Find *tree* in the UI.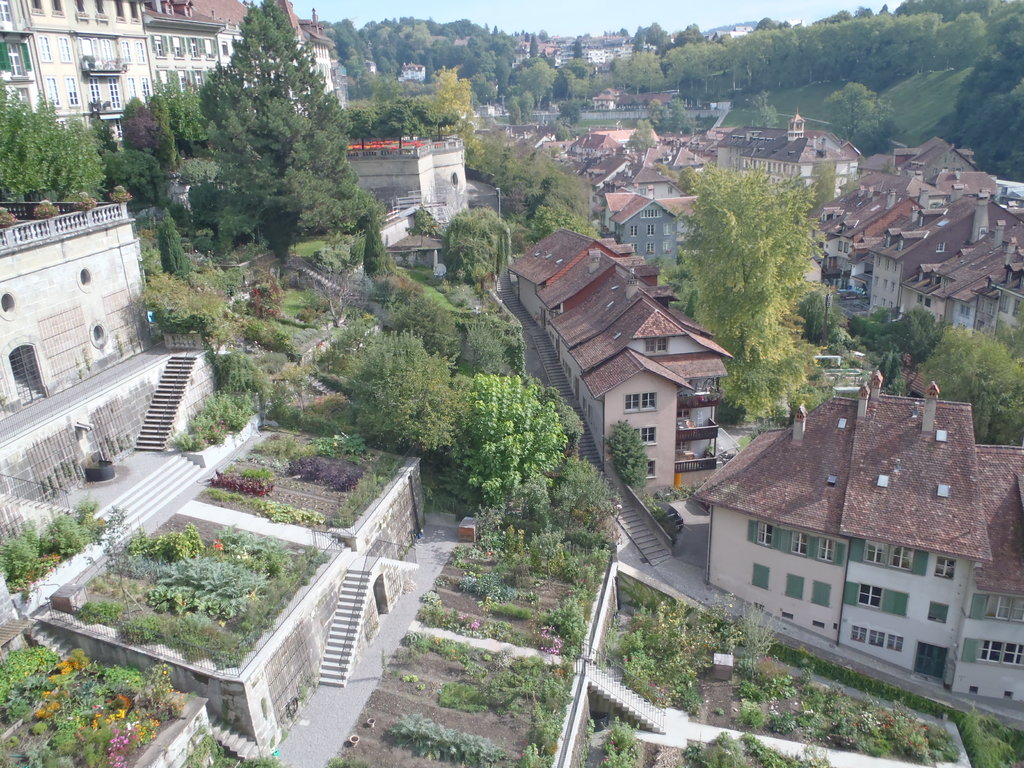
UI element at <region>820, 79, 893, 174</region>.
